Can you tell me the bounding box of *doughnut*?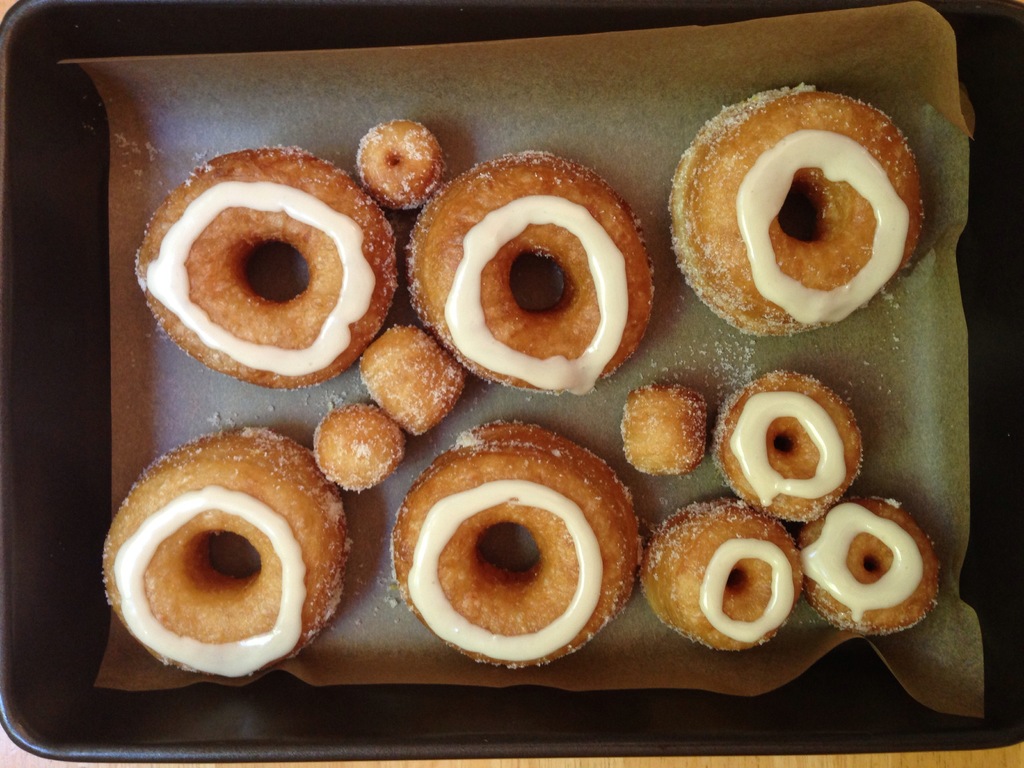
left=313, top=402, right=406, bottom=492.
